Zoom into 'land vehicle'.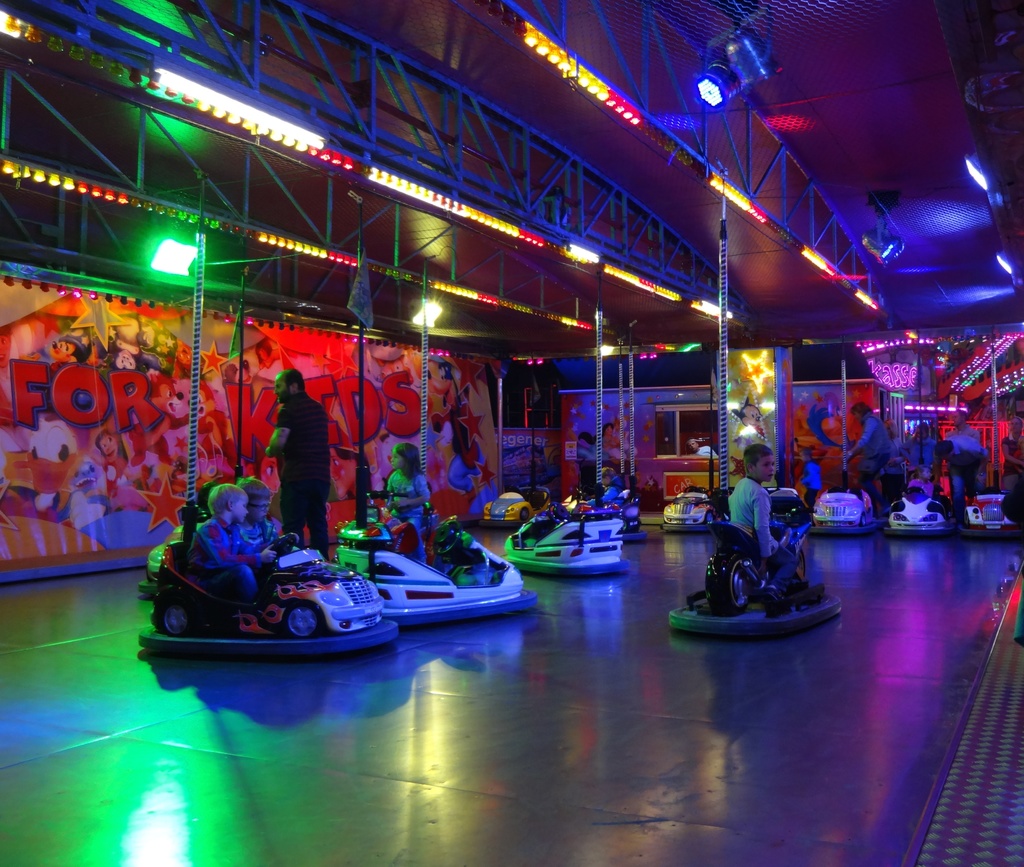
Zoom target: bbox(673, 487, 842, 640).
